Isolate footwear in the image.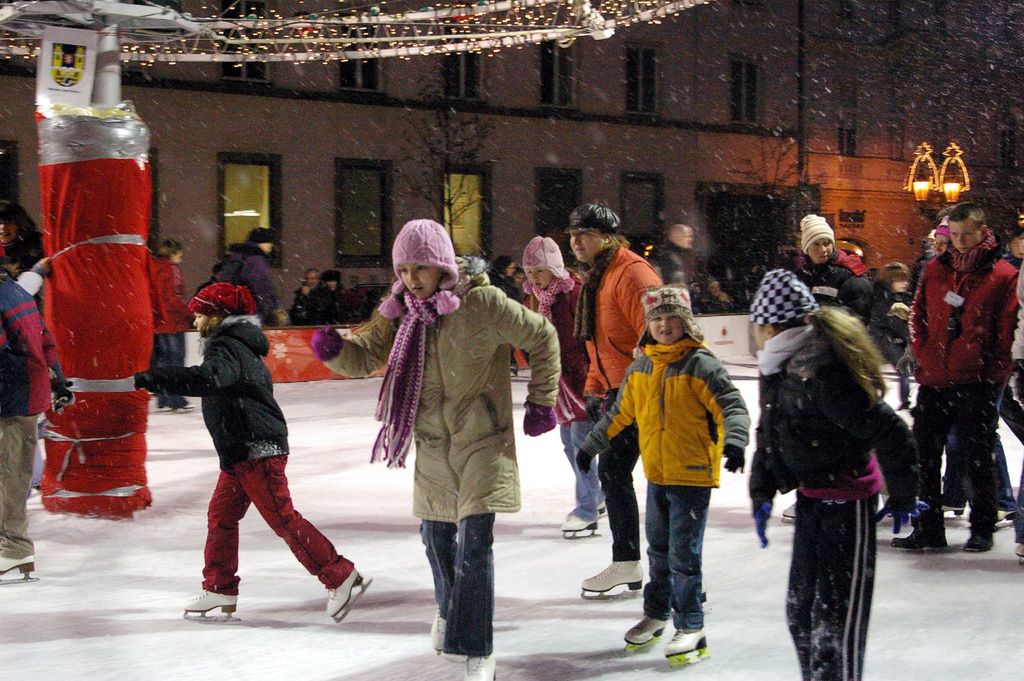
Isolated region: detection(778, 500, 797, 525).
